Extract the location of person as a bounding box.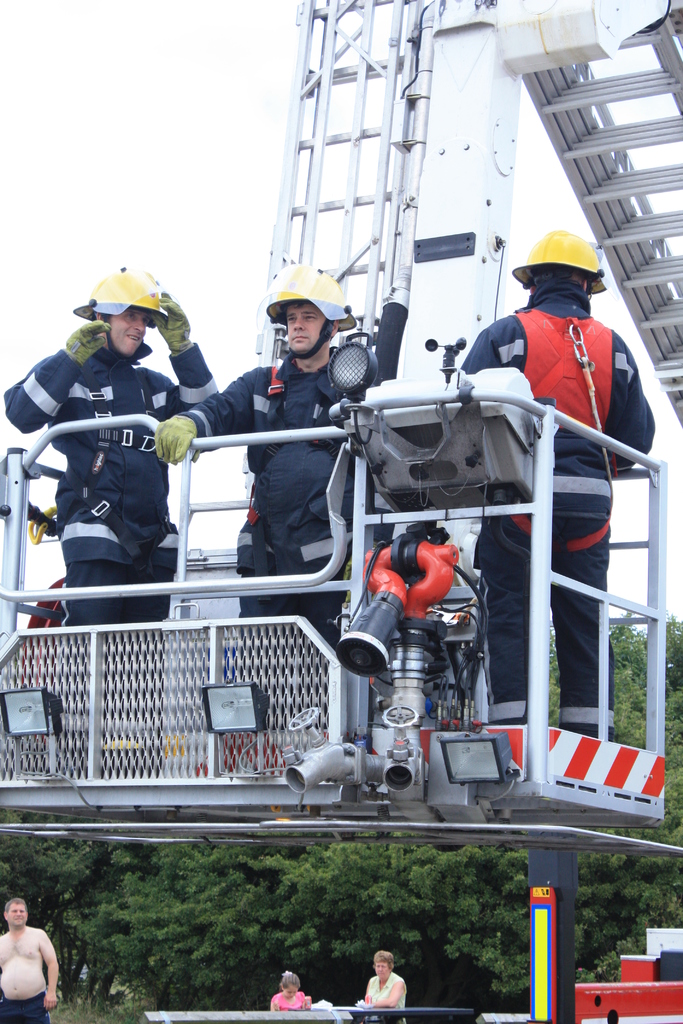
{"left": 352, "top": 949, "right": 414, "bottom": 1023}.
